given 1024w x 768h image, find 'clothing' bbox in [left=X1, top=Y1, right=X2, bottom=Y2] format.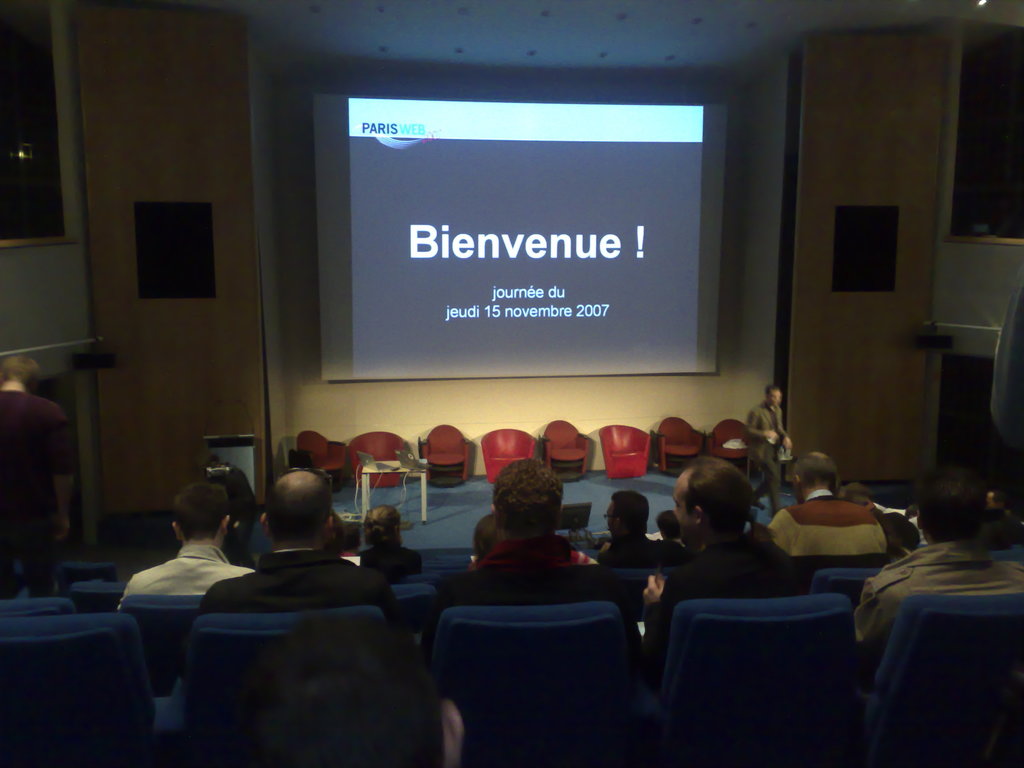
[left=213, top=465, right=258, bottom=542].
